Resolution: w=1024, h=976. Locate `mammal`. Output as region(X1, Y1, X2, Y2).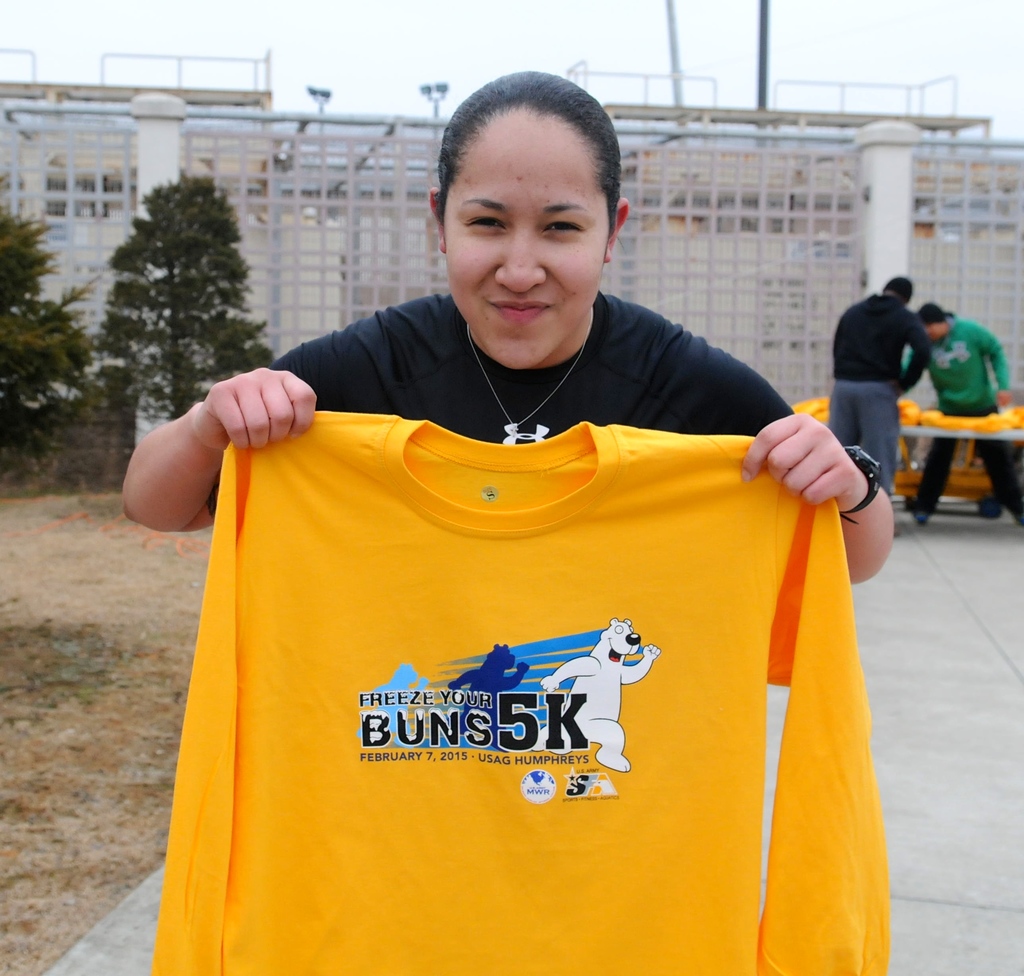
region(524, 615, 661, 765).
